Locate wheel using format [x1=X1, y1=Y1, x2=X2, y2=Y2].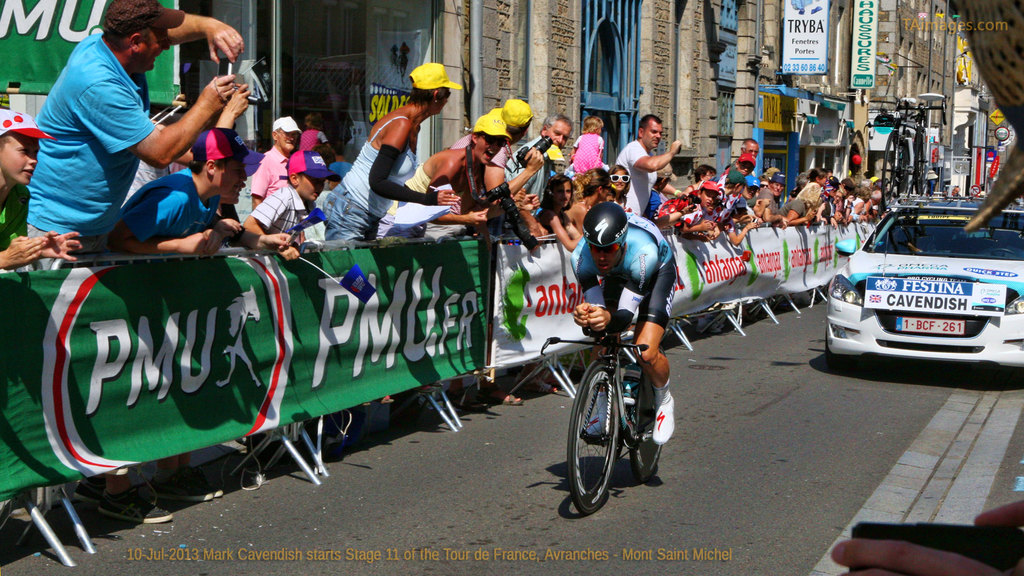
[x1=627, y1=377, x2=660, y2=479].
